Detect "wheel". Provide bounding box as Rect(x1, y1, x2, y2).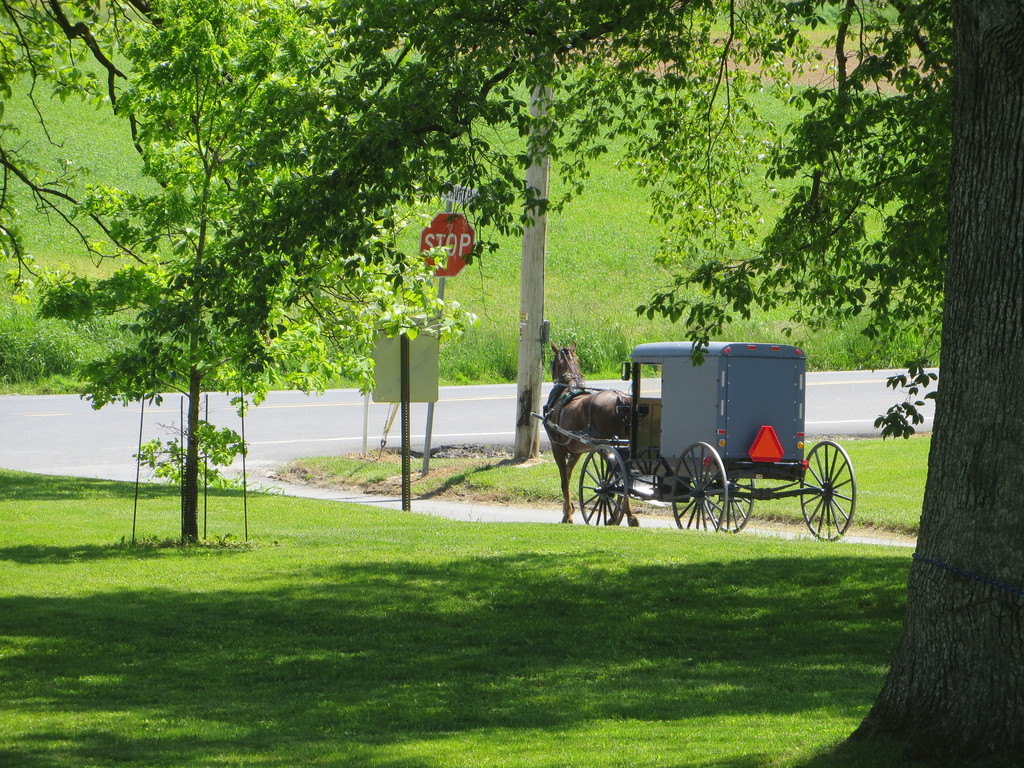
Rect(577, 443, 627, 524).
